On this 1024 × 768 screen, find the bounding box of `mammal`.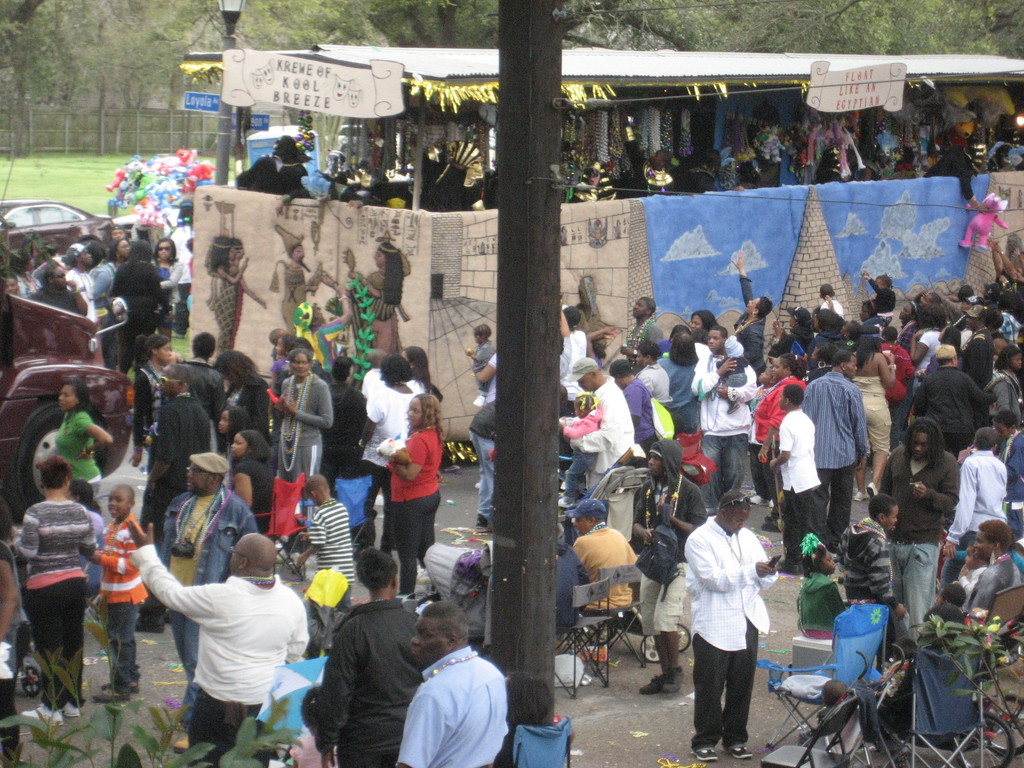
Bounding box: x1=356, y1=349, x2=388, y2=396.
